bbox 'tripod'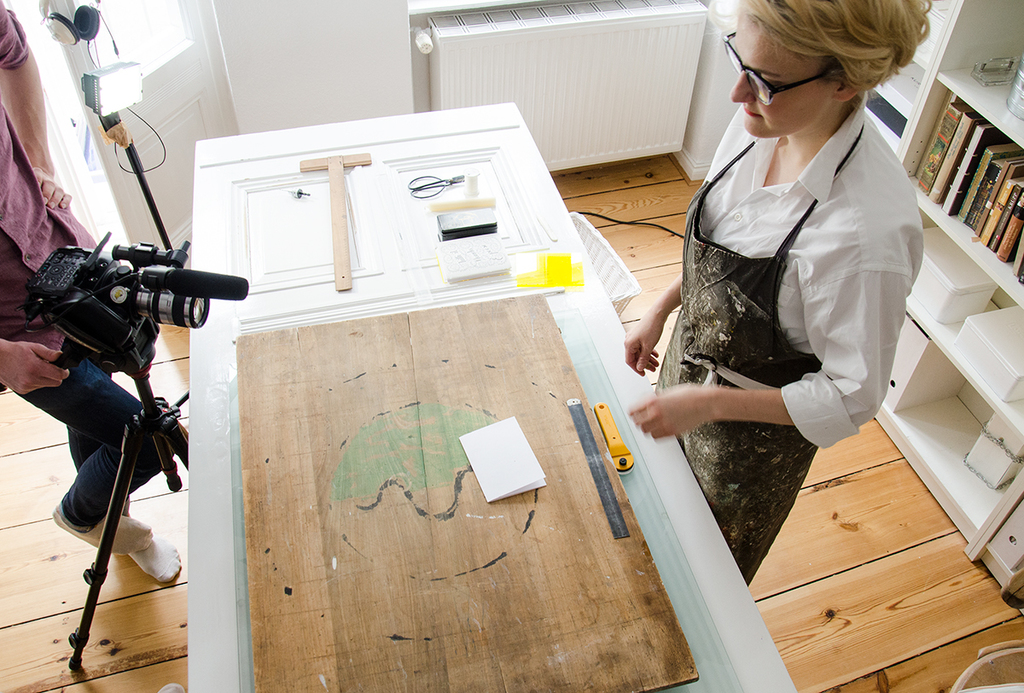
0/318/189/667
